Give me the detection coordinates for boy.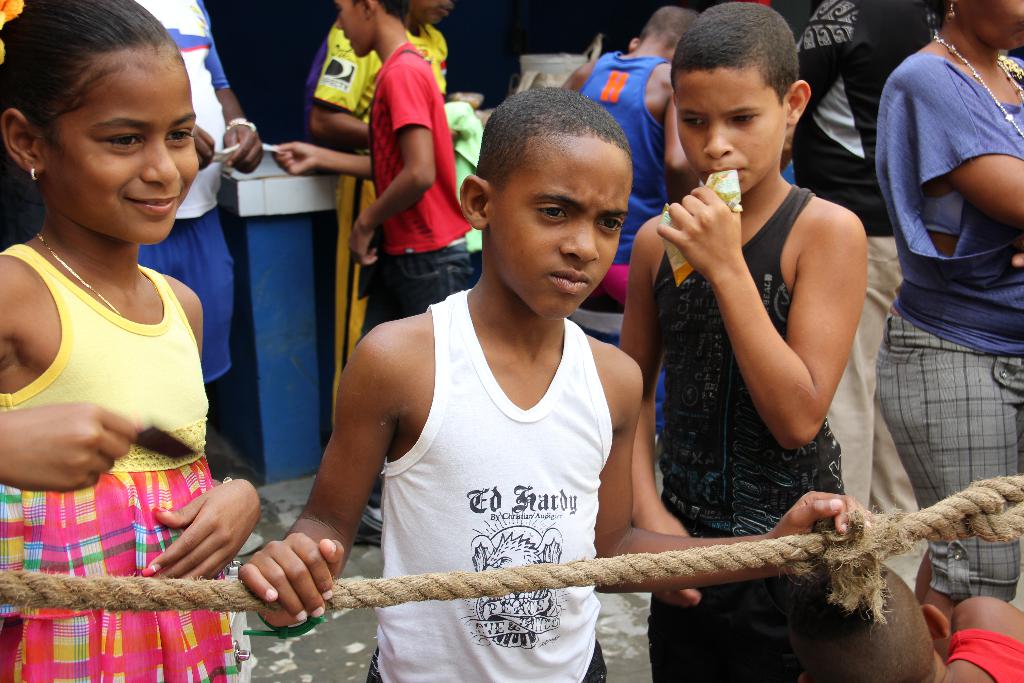
region(561, 6, 691, 340).
